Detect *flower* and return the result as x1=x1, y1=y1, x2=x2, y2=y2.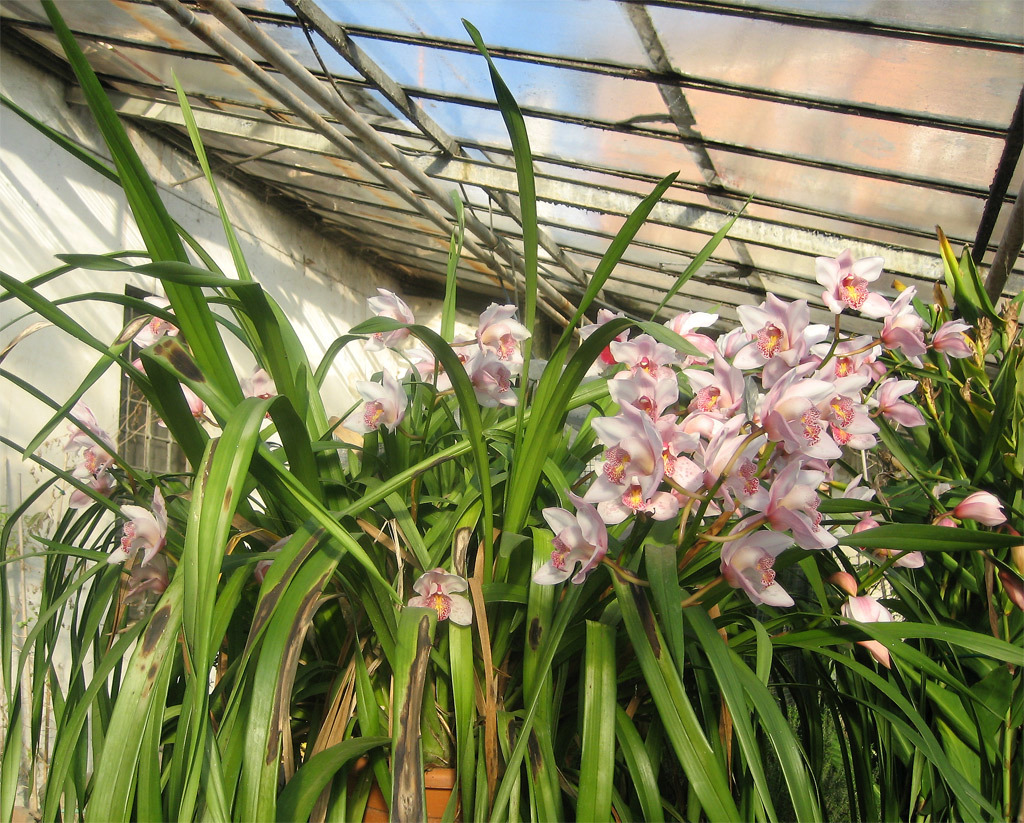
x1=929, y1=516, x2=954, y2=529.
